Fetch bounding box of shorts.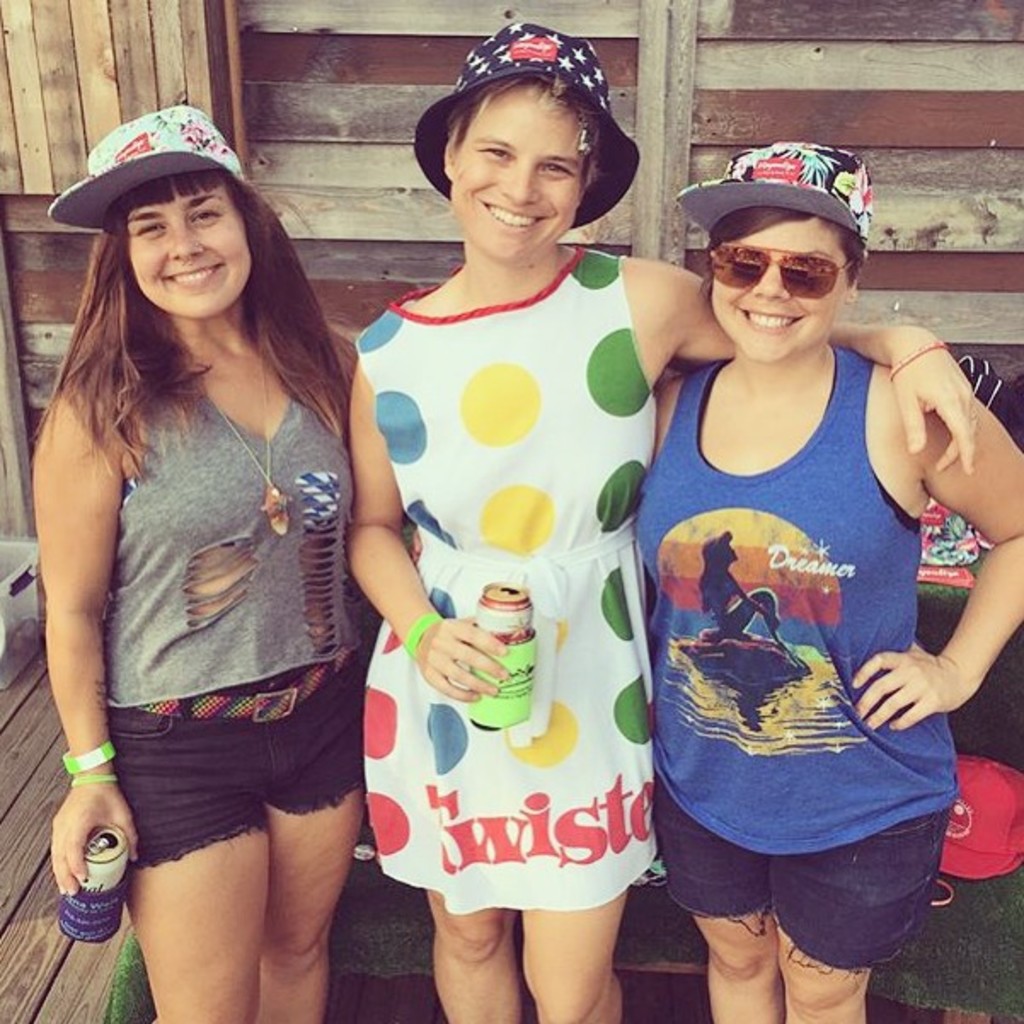
Bbox: select_region(651, 779, 959, 985).
